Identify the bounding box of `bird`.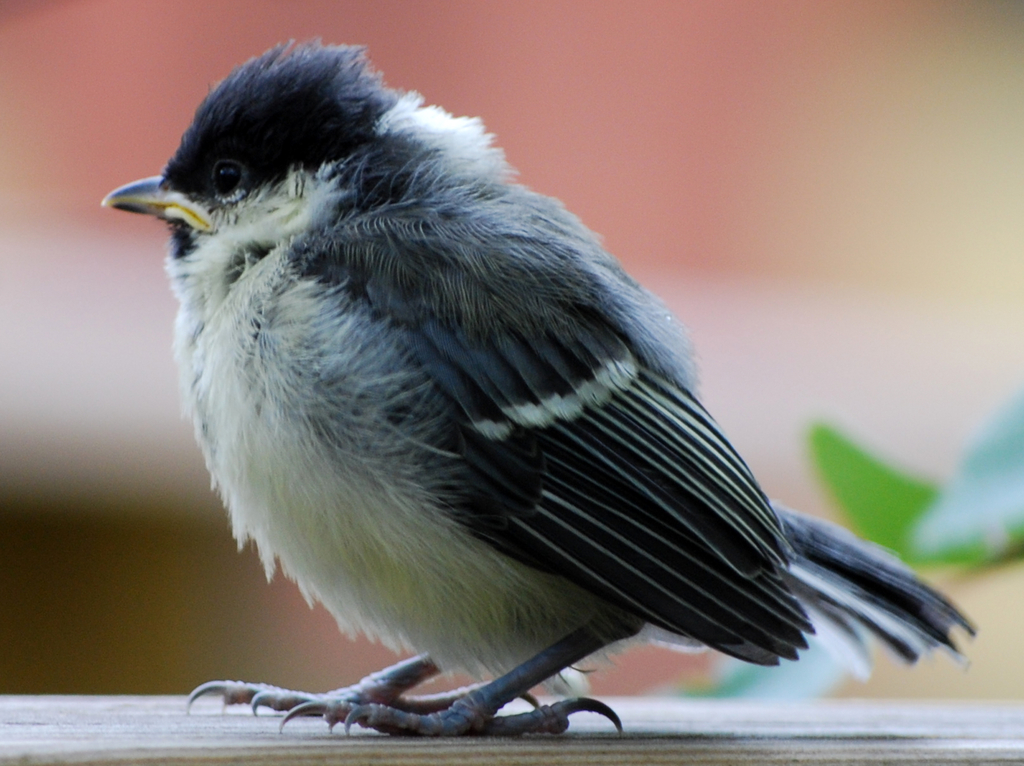
<region>98, 49, 961, 740</region>.
